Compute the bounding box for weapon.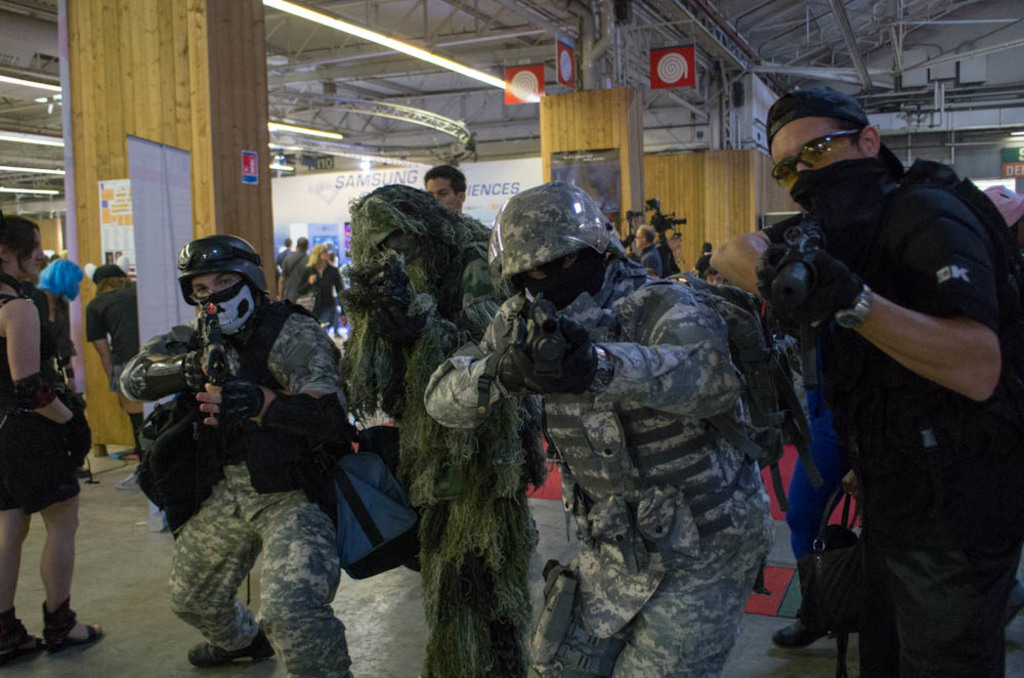
158,293,249,435.
